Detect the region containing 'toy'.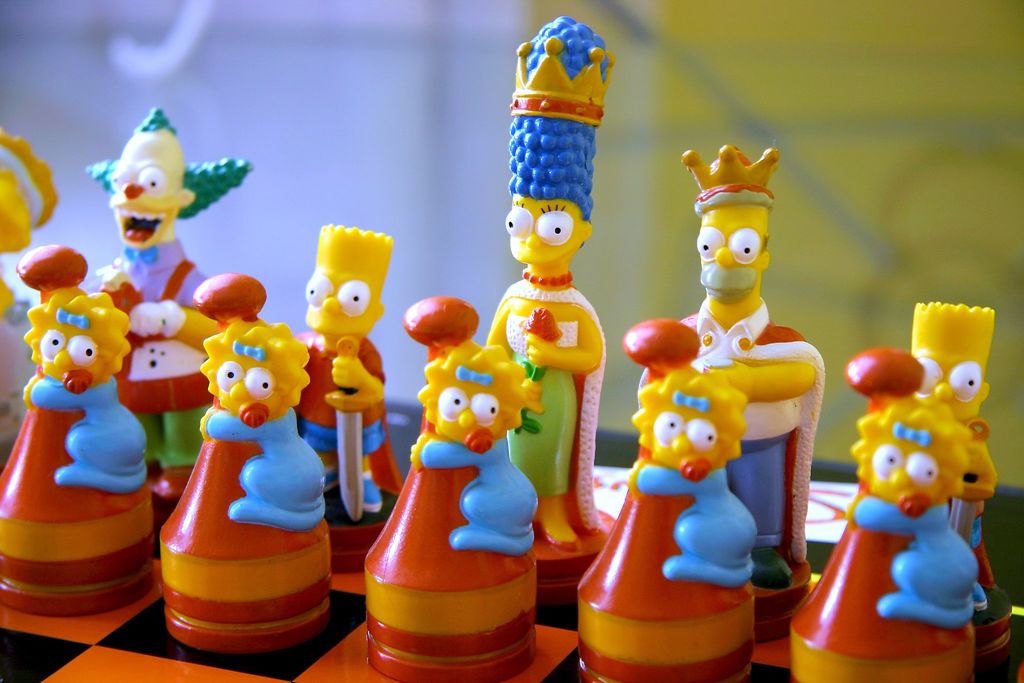
x1=479, y1=3, x2=621, y2=618.
